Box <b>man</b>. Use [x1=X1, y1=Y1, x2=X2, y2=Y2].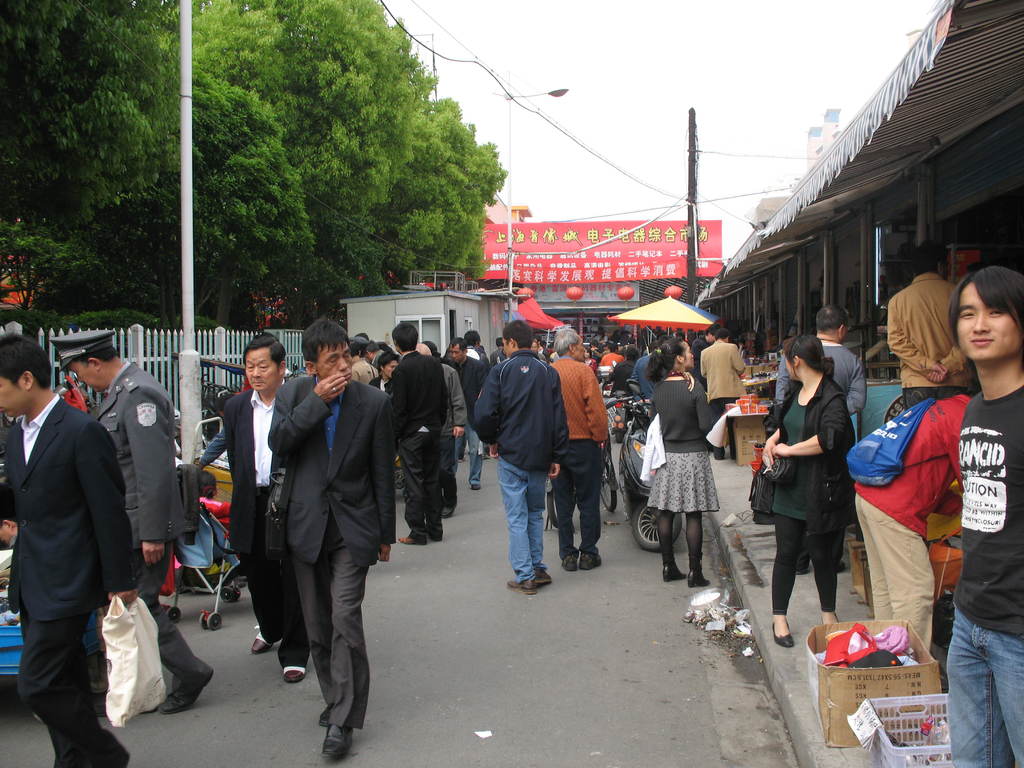
[x1=56, y1=341, x2=212, y2=717].
